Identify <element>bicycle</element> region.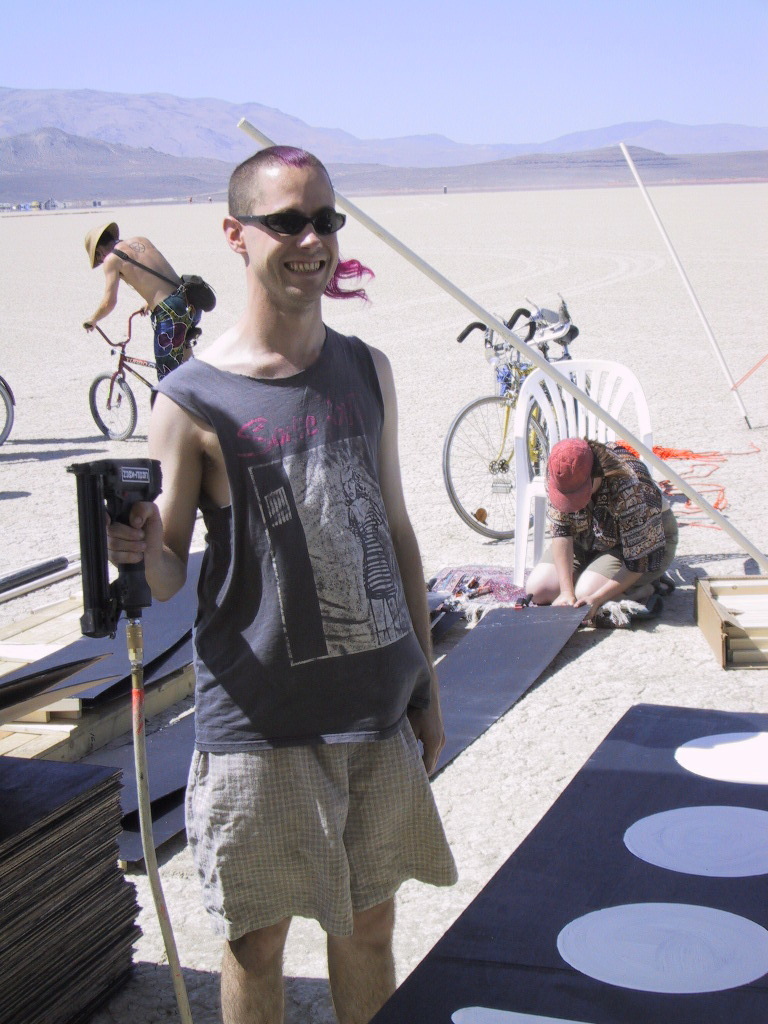
Region: <box>441,290,590,538</box>.
